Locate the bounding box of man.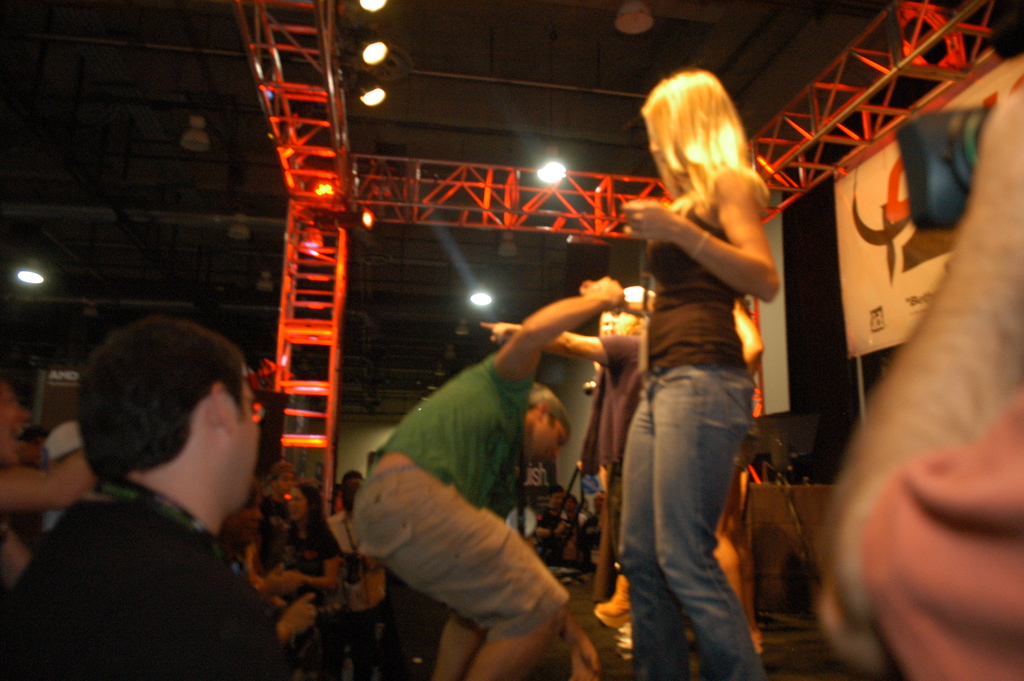
Bounding box: <region>356, 277, 631, 680</region>.
